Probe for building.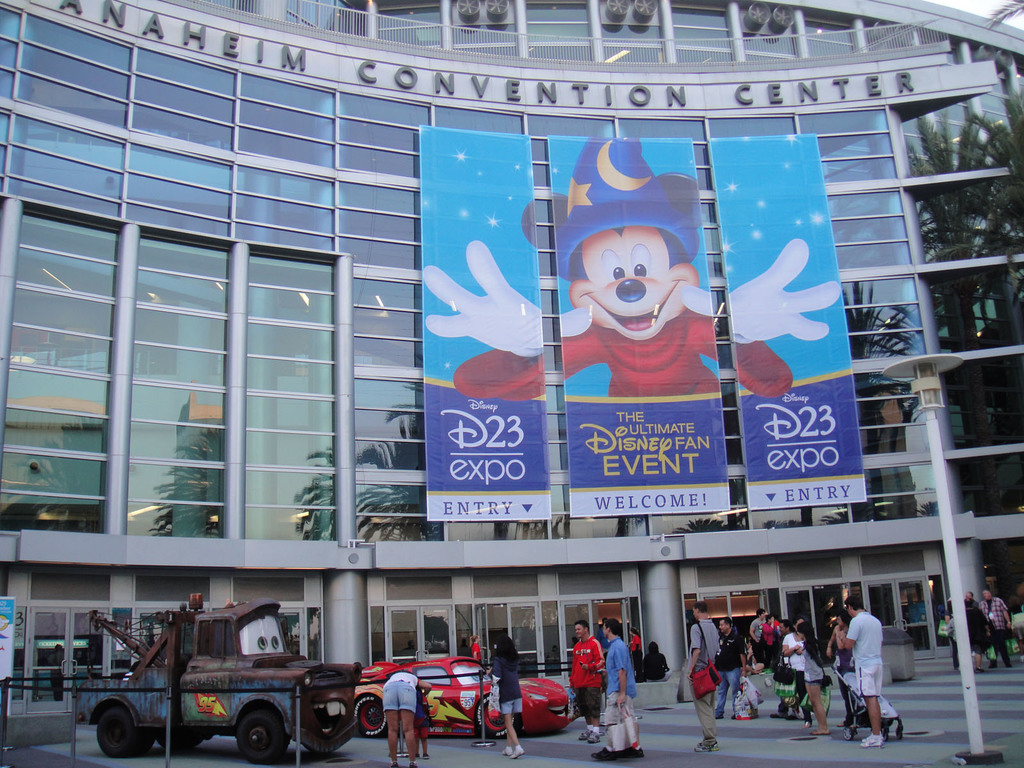
Probe result: {"left": 0, "top": 0, "right": 1023, "bottom": 712}.
